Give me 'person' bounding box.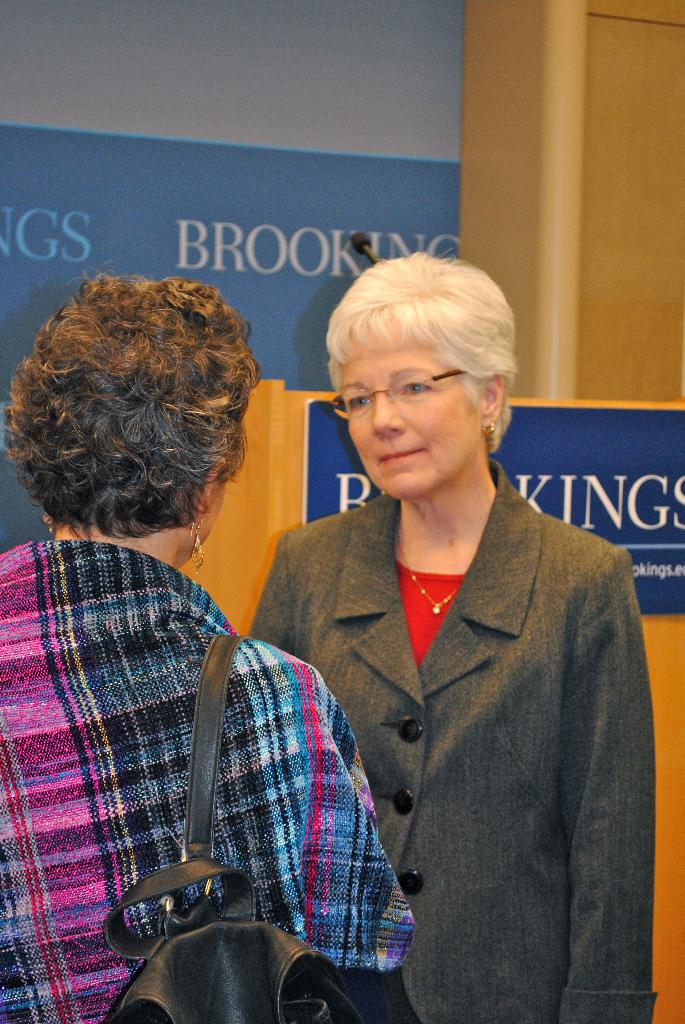
{"left": 243, "top": 248, "right": 654, "bottom": 1023}.
